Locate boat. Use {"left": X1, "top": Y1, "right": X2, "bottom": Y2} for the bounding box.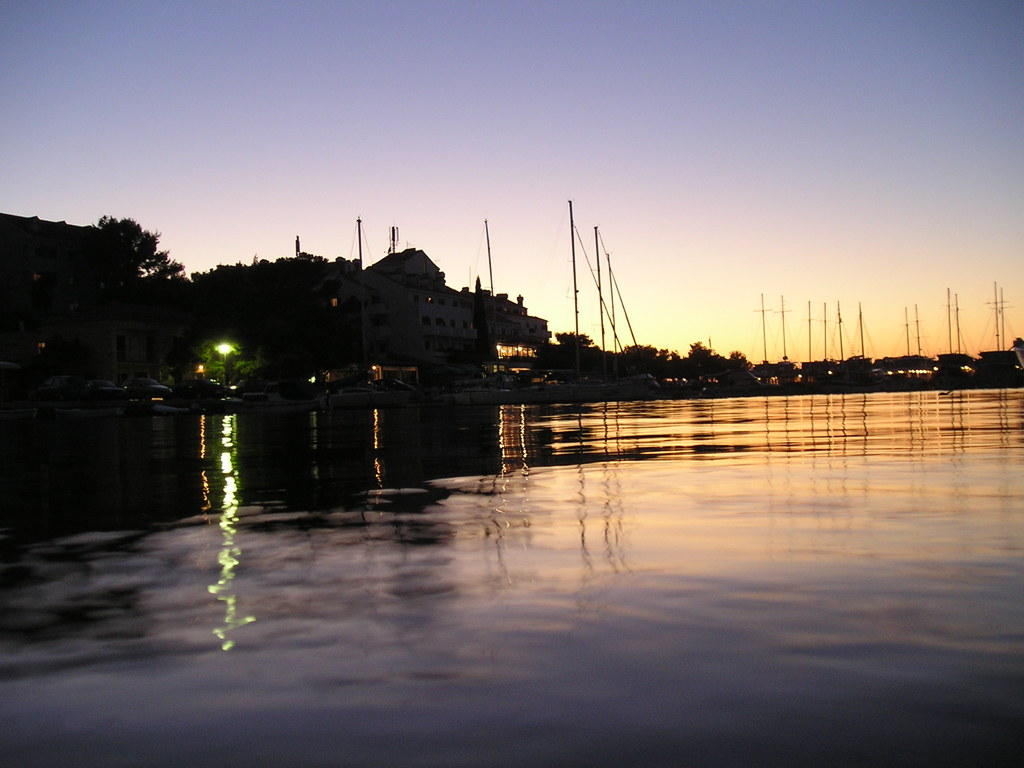
{"left": 263, "top": 216, "right": 431, "bottom": 404}.
